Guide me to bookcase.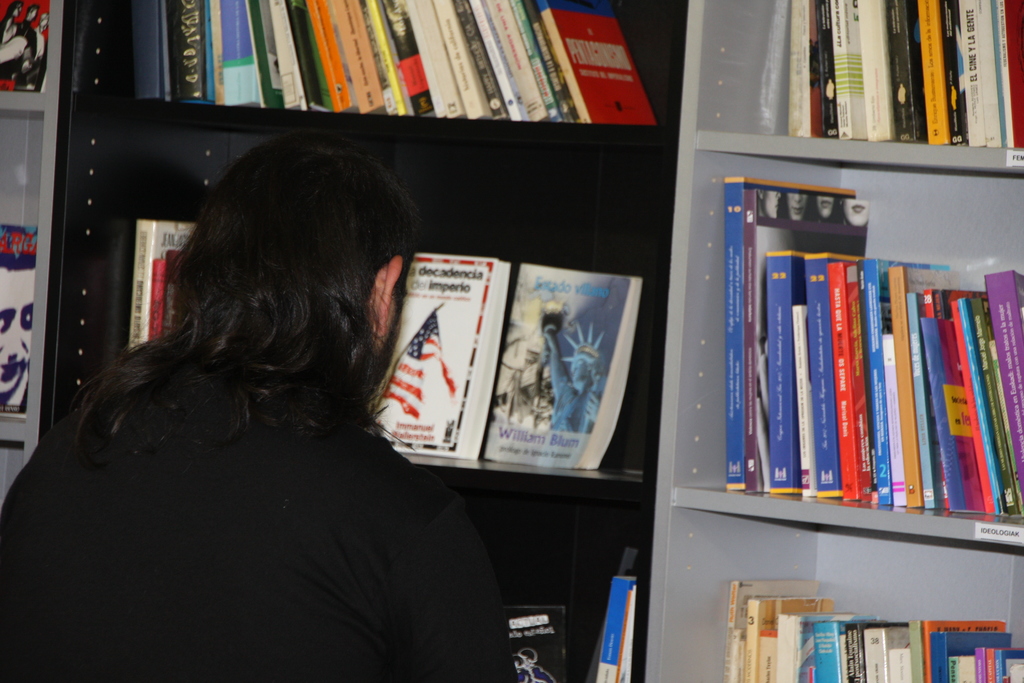
Guidance: rect(0, 0, 1023, 638).
